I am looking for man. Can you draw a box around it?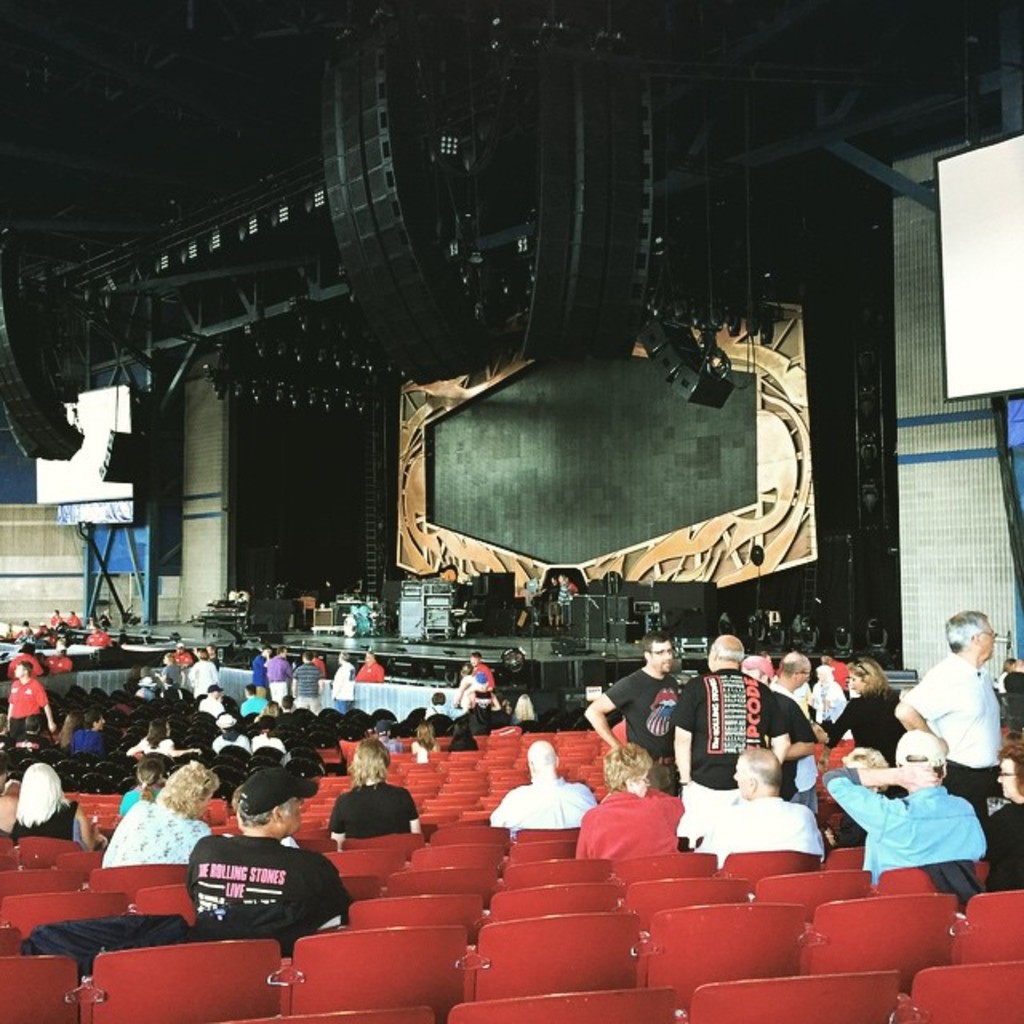
Sure, the bounding box is l=758, t=640, r=835, b=770.
